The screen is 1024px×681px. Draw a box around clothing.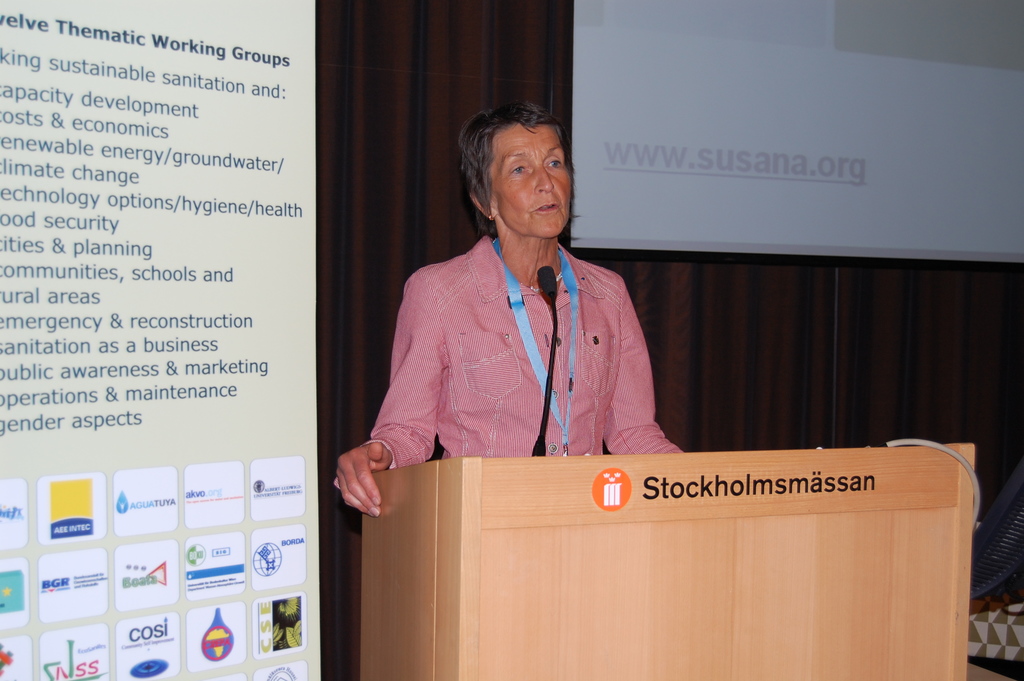
region(369, 195, 686, 504).
